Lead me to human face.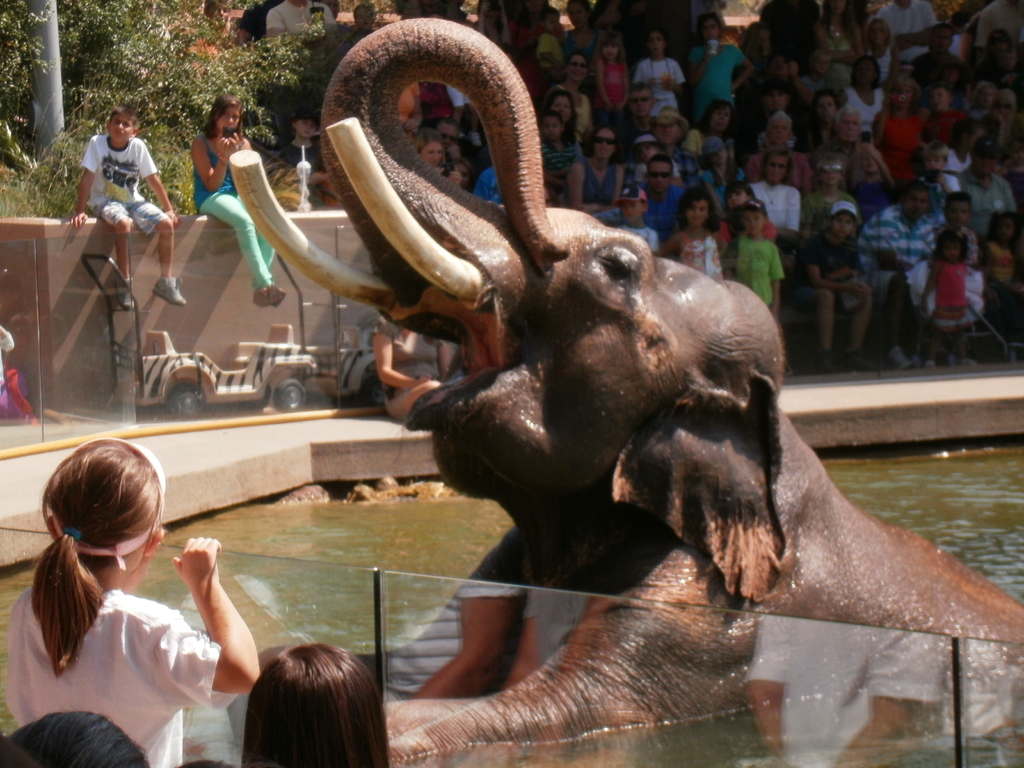
Lead to l=762, t=91, r=787, b=109.
